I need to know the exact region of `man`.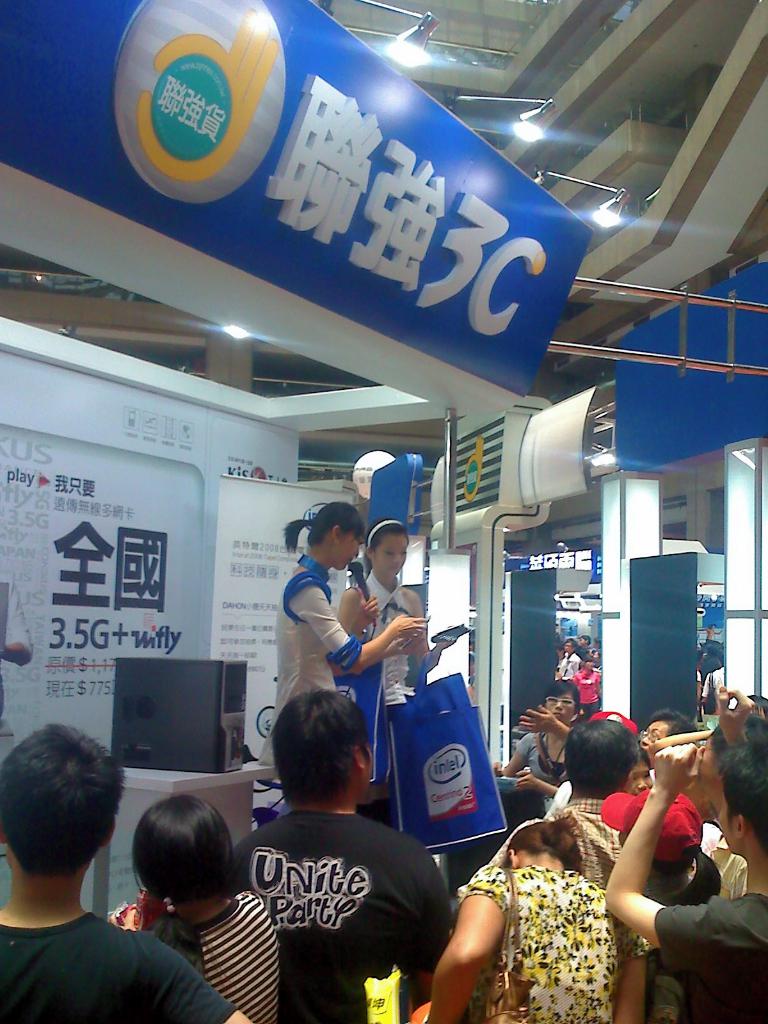
Region: (555,640,583,680).
